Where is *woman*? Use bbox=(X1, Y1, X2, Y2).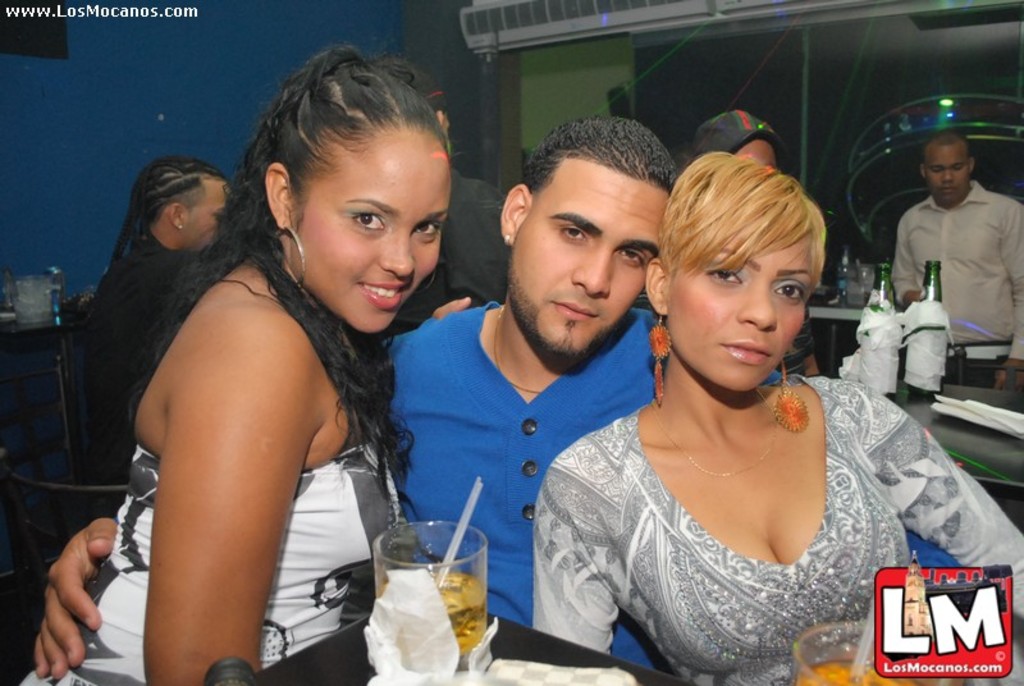
bbox=(18, 45, 463, 685).
